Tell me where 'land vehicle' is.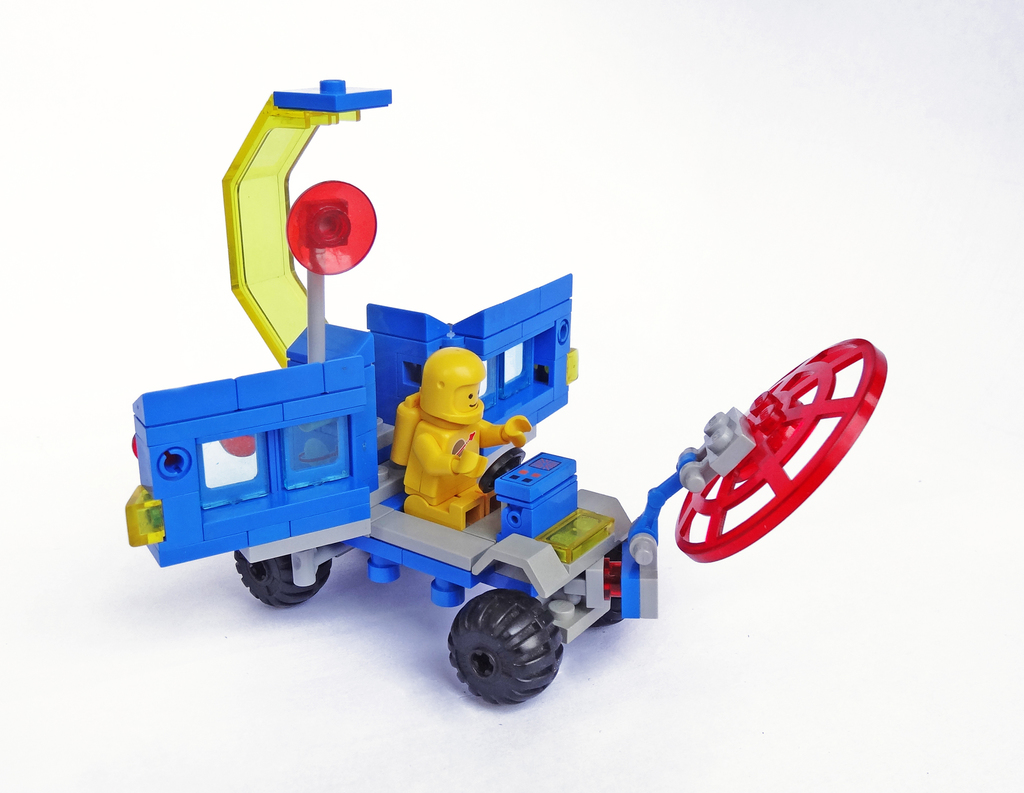
'land vehicle' is at x1=125, y1=79, x2=886, y2=707.
